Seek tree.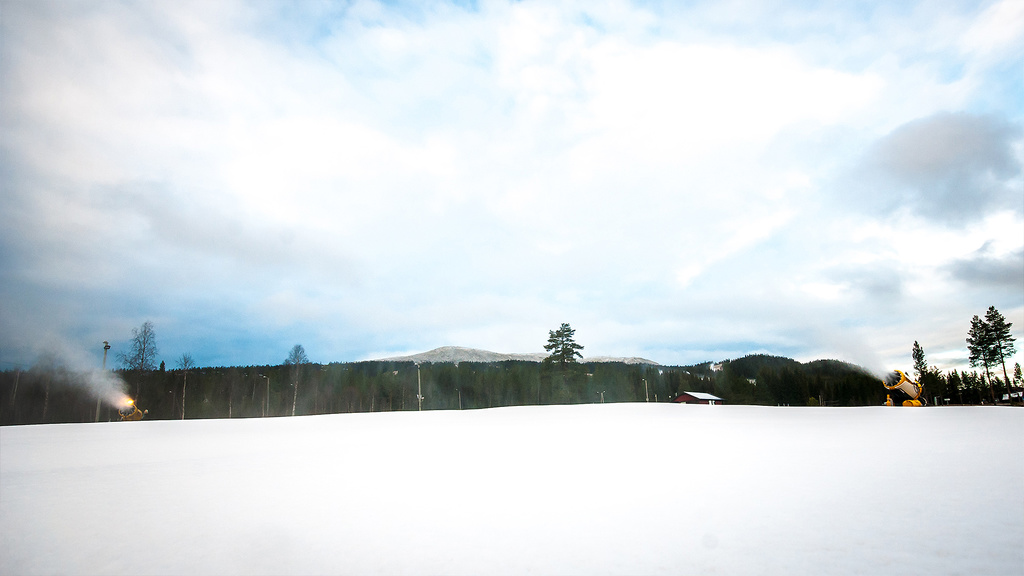
locate(979, 302, 1023, 407).
